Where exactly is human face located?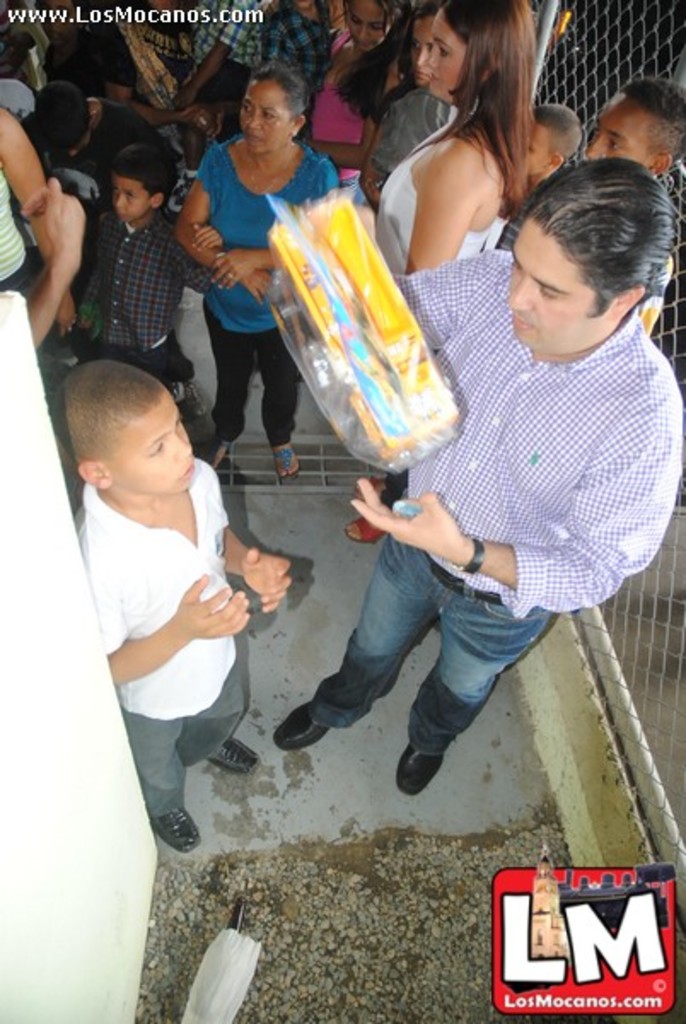
Its bounding box is 106, 386, 195, 497.
